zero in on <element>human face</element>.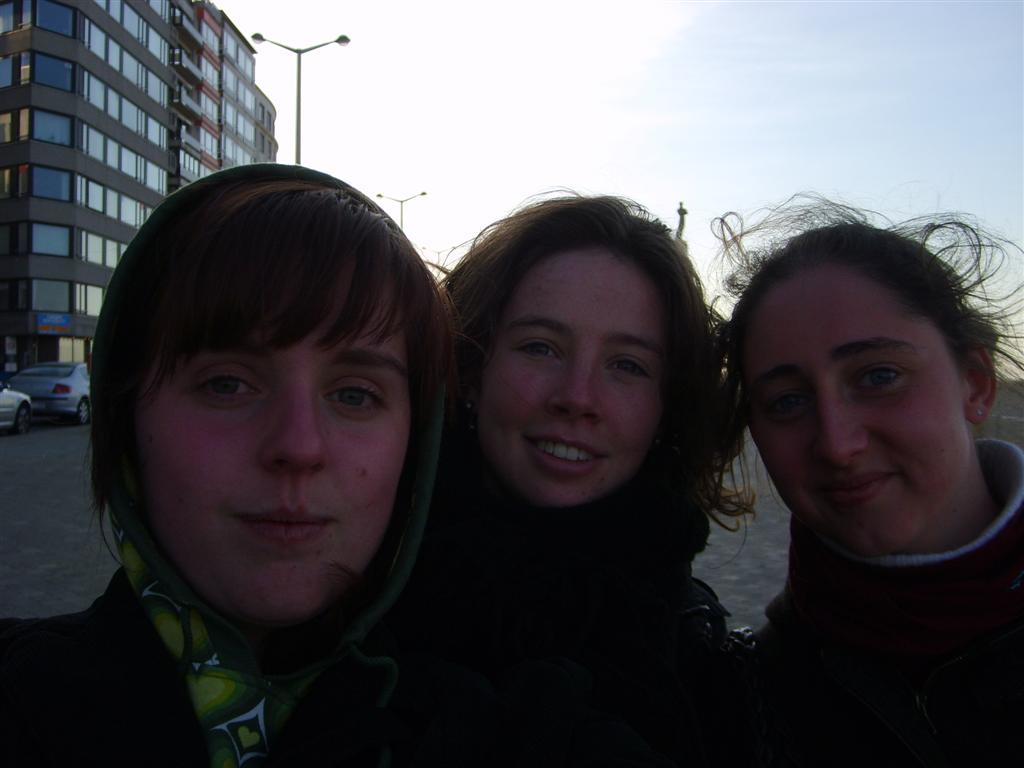
Zeroed in: <bbox>477, 245, 668, 513</bbox>.
